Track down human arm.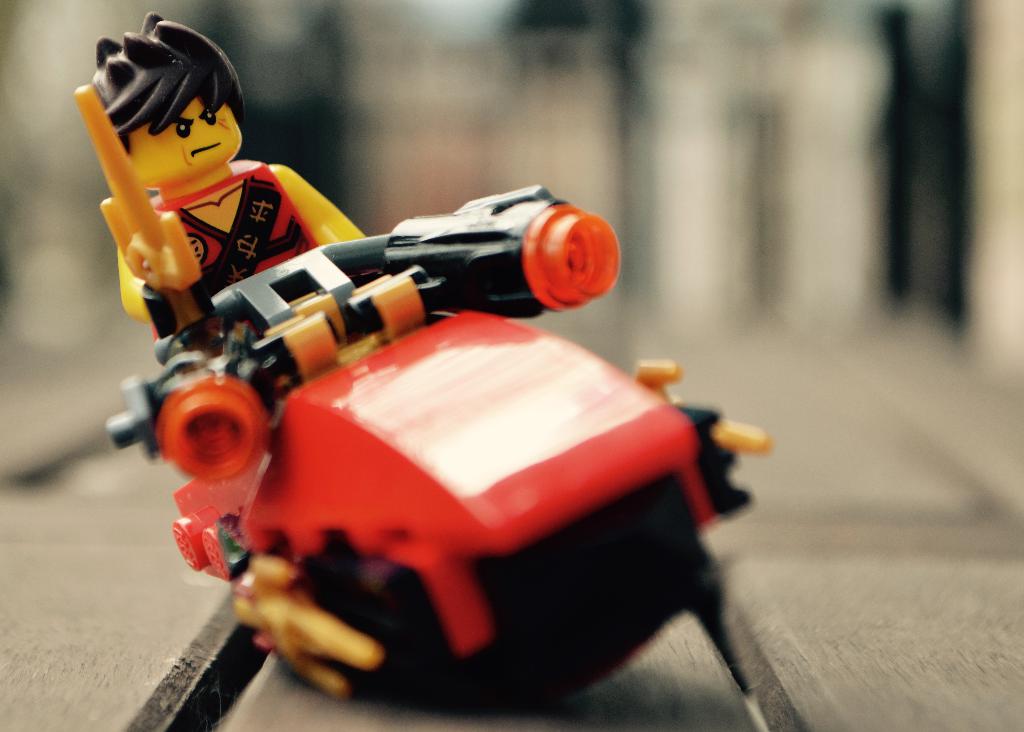
Tracked to 270 160 366 249.
